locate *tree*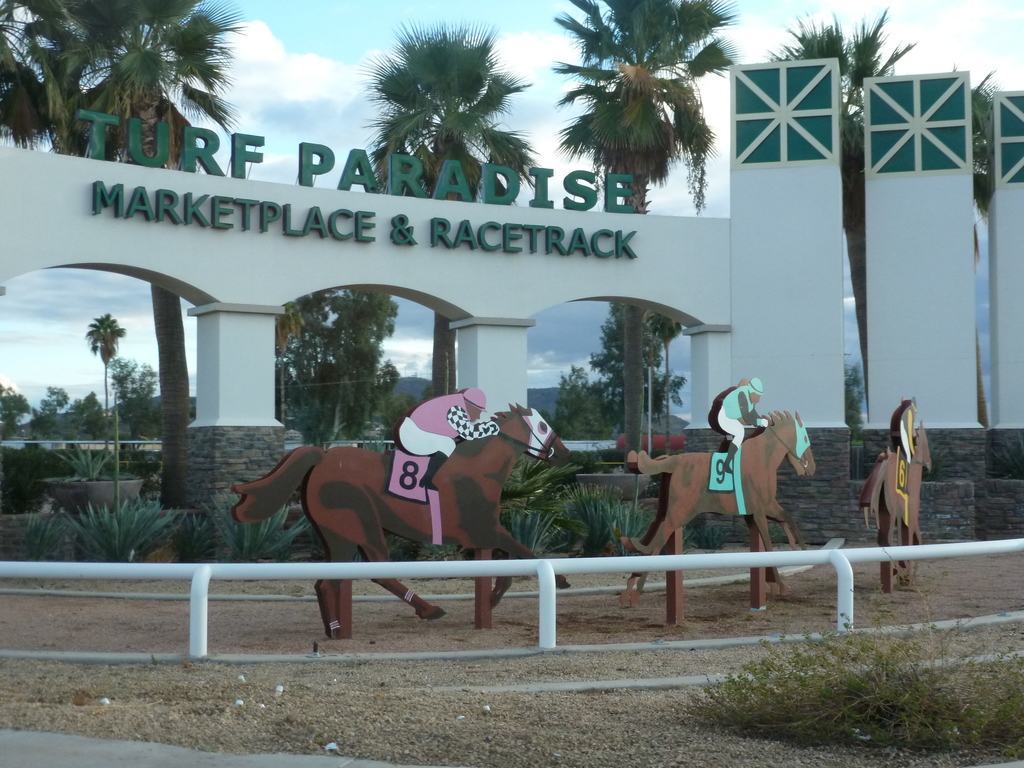
546,0,743,472
